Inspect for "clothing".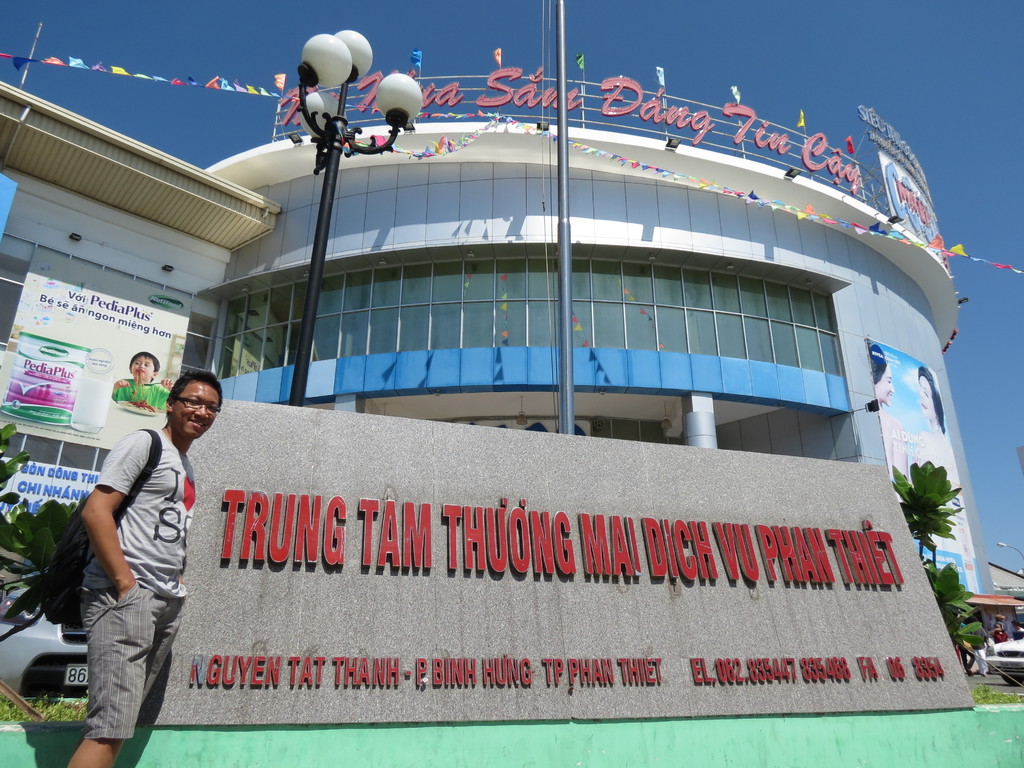
Inspection: [81,424,177,744].
